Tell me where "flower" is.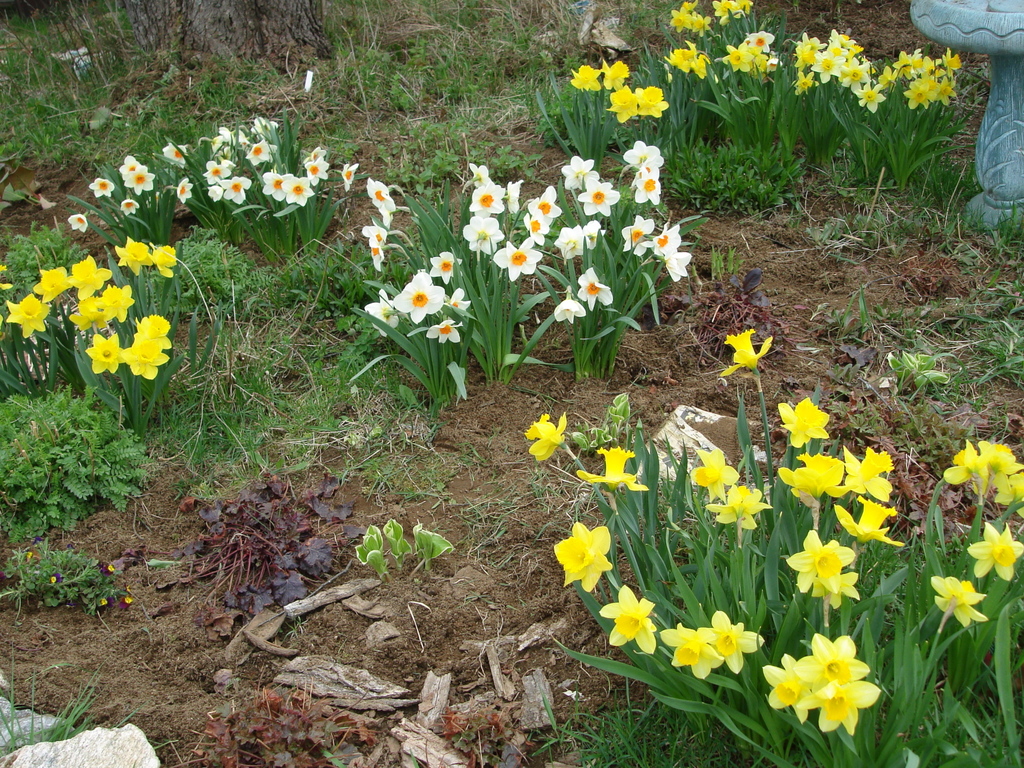
"flower" is at <region>551, 521, 612, 595</region>.
